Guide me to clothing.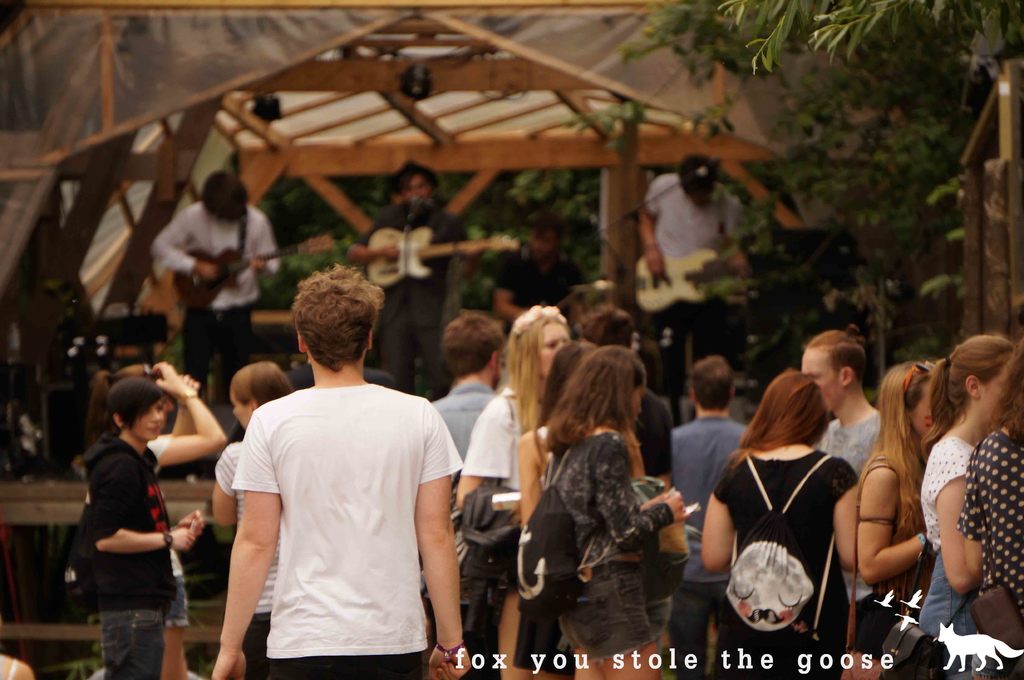
Guidance: l=212, t=439, r=244, b=510.
